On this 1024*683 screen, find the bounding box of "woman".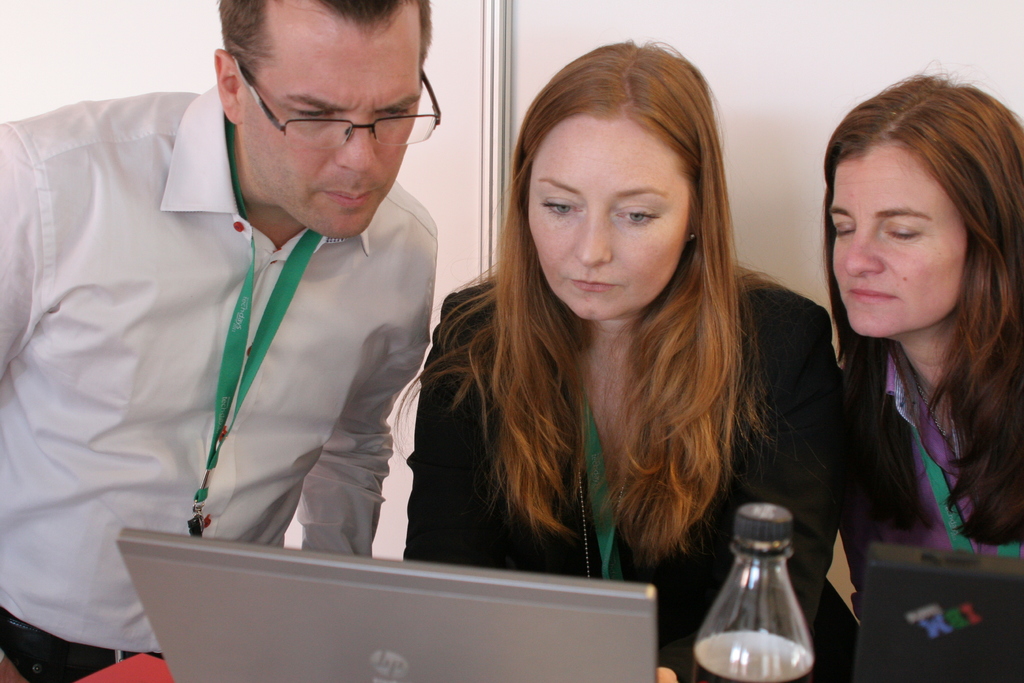
Bounding box: bbox=[401, 28, 840, 682].
